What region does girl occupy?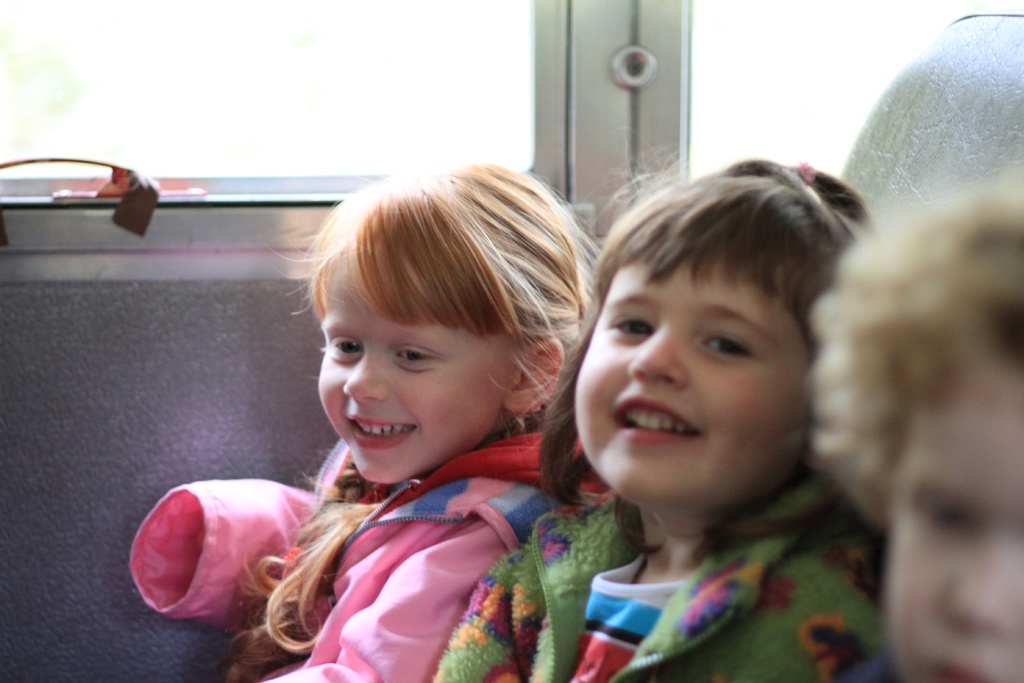
locate(129, 153, 604, 682).
